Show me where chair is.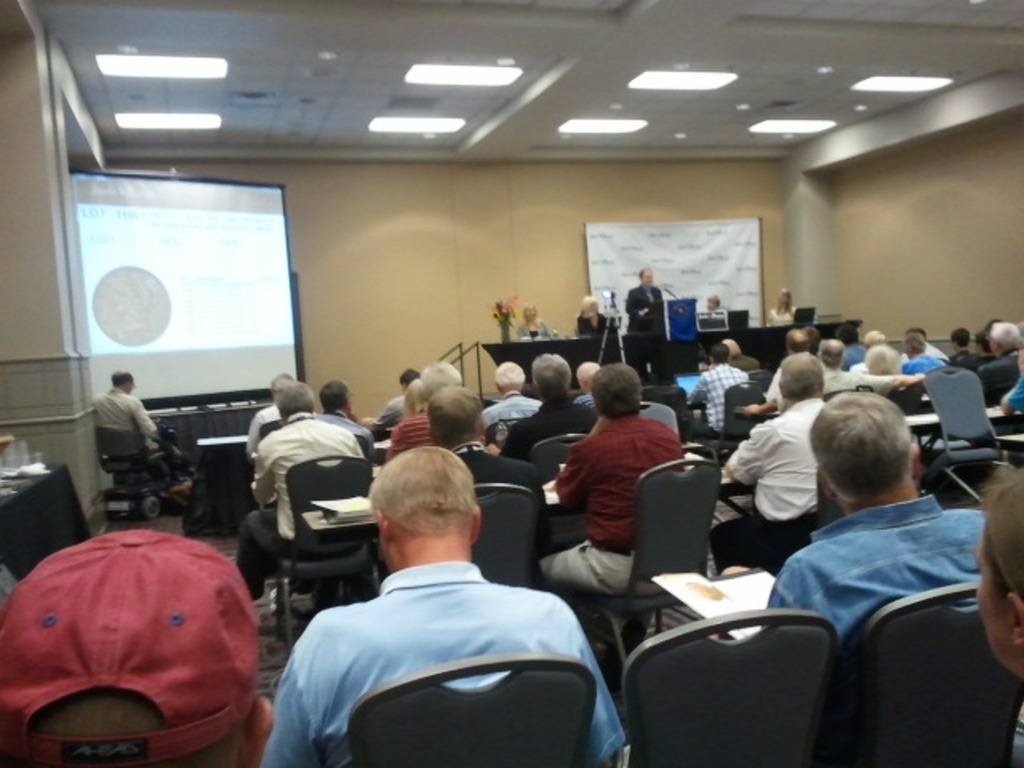
chair is at (x1=605, y1=595, x2=869, y2=754).
